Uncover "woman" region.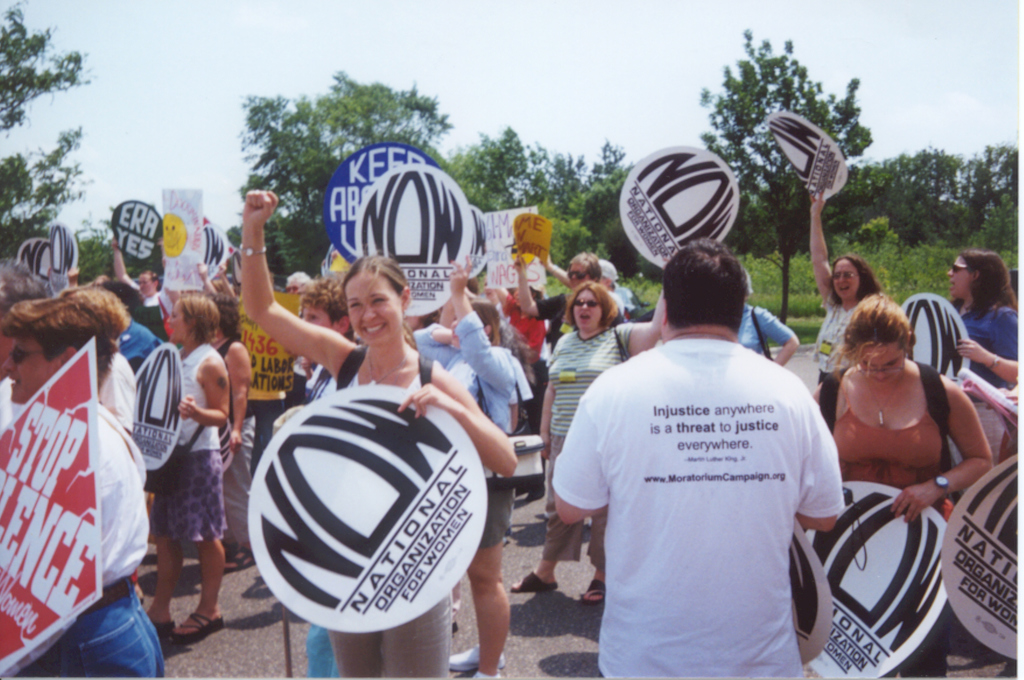
Uncovered: locate(135, 288, 236, 654).
